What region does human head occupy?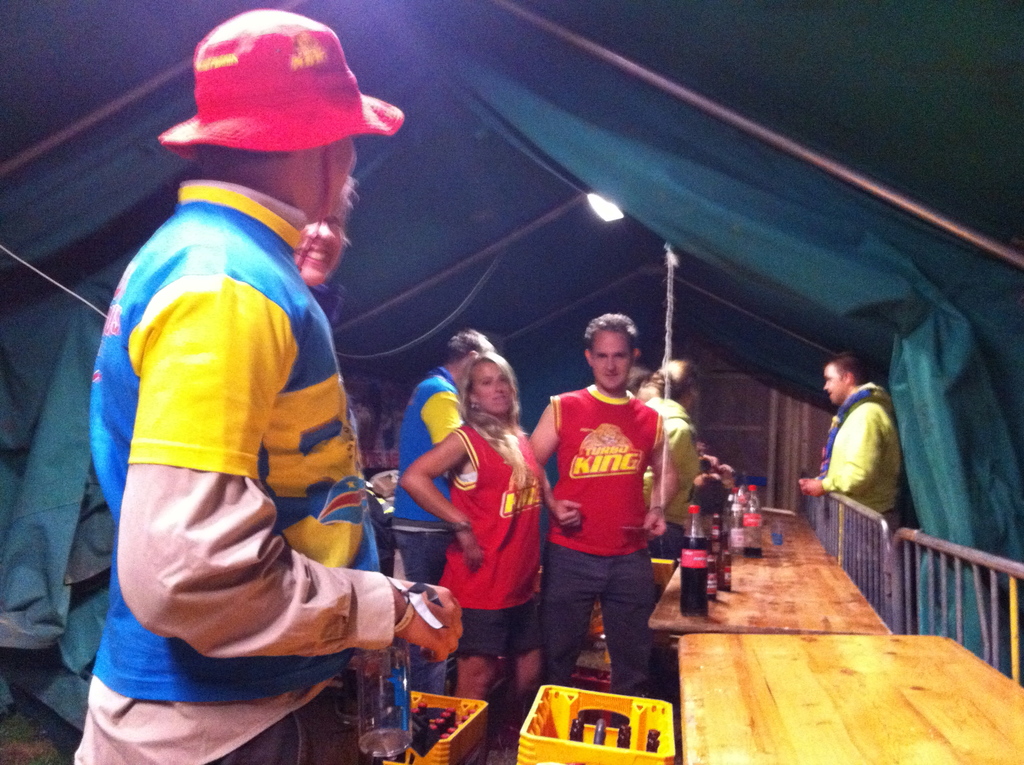
624/364/654/393.
